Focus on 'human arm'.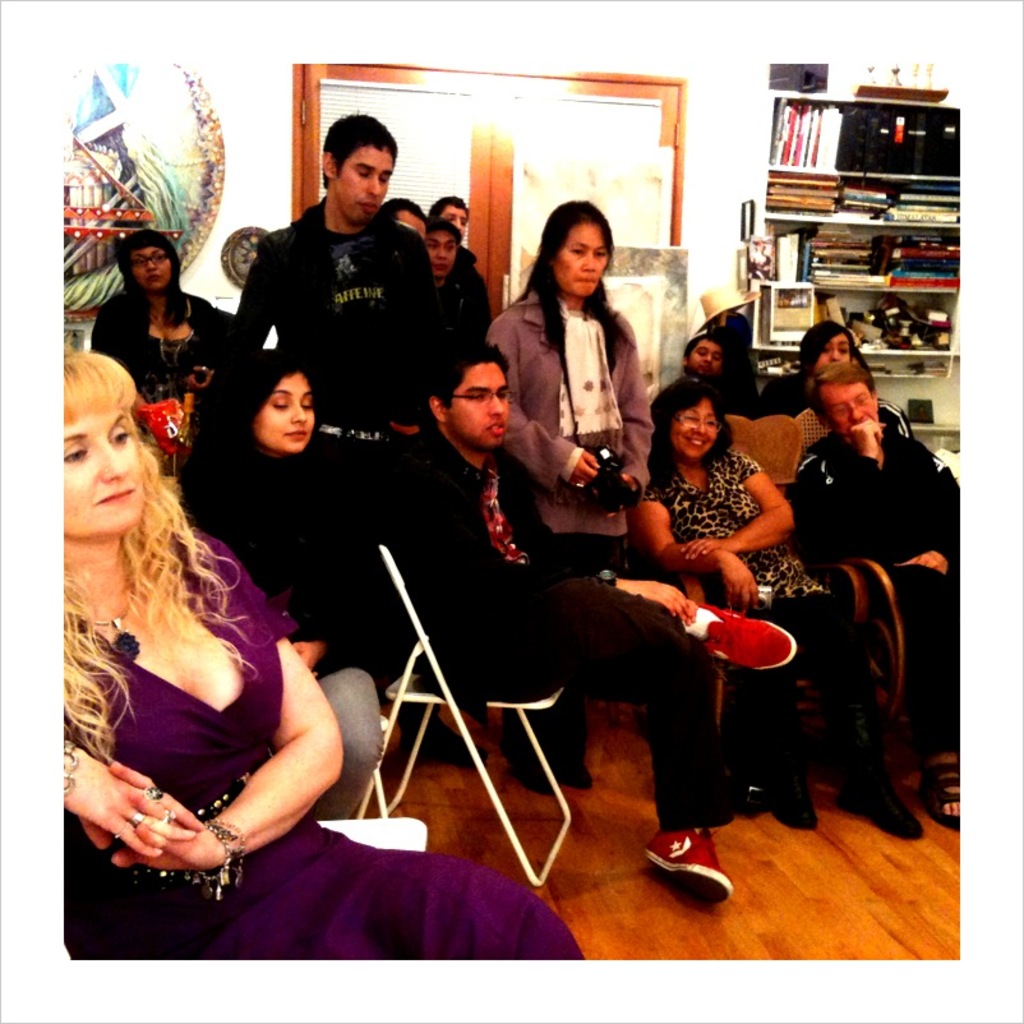
Focused at bbox(289, 475, 411, 682).
